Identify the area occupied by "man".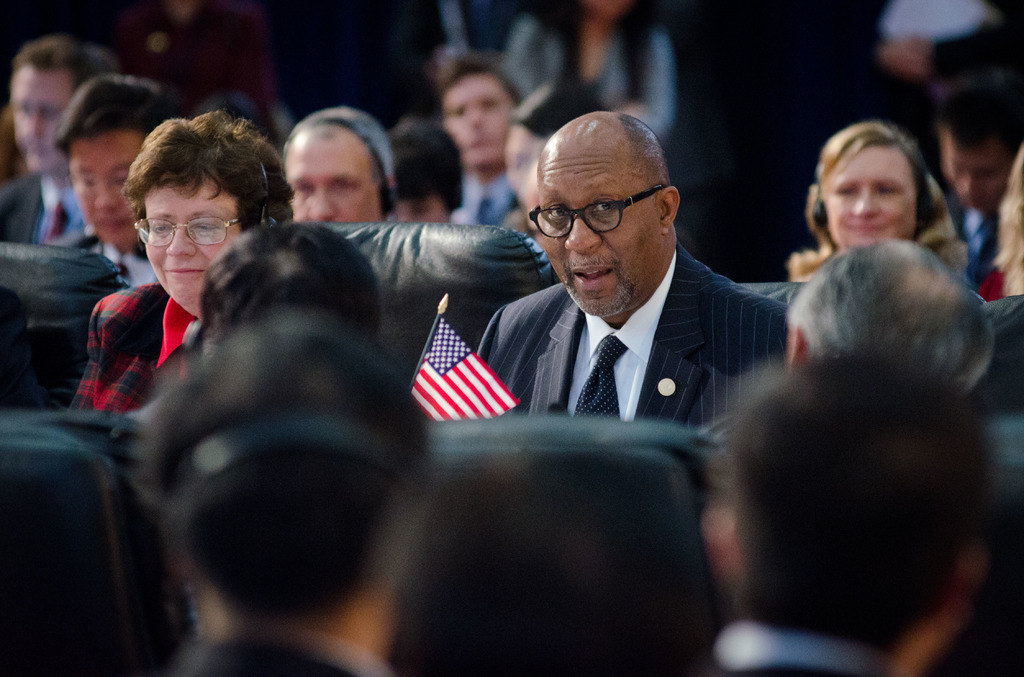
Area: [x1=280, y1=103, x2=400, y2=229].
